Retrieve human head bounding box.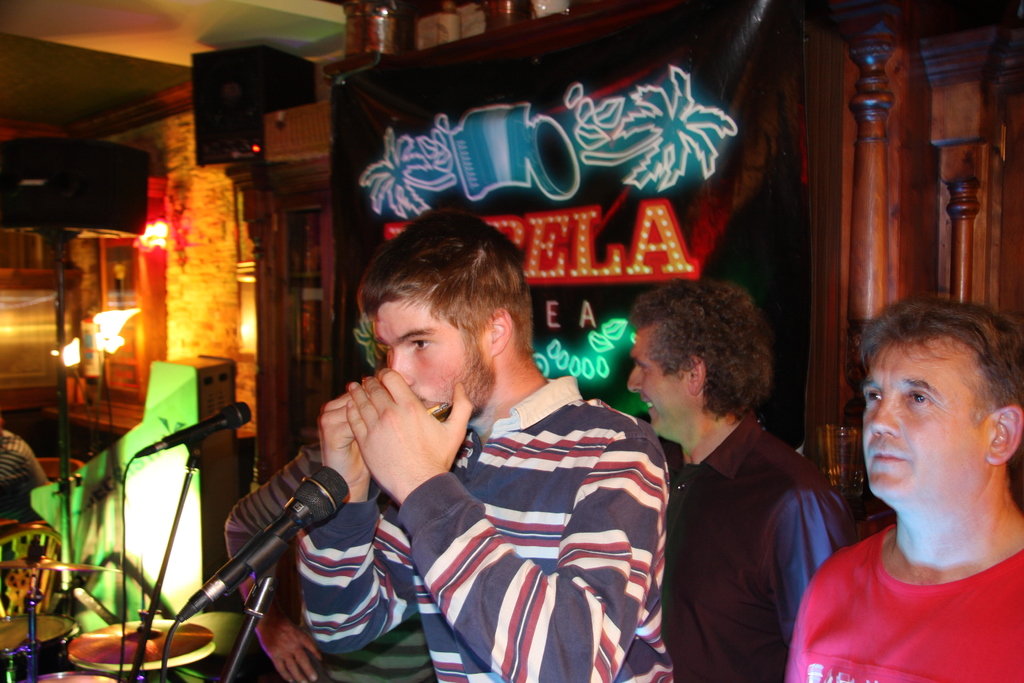
Bounding box: [351, 206, 535, 424].
